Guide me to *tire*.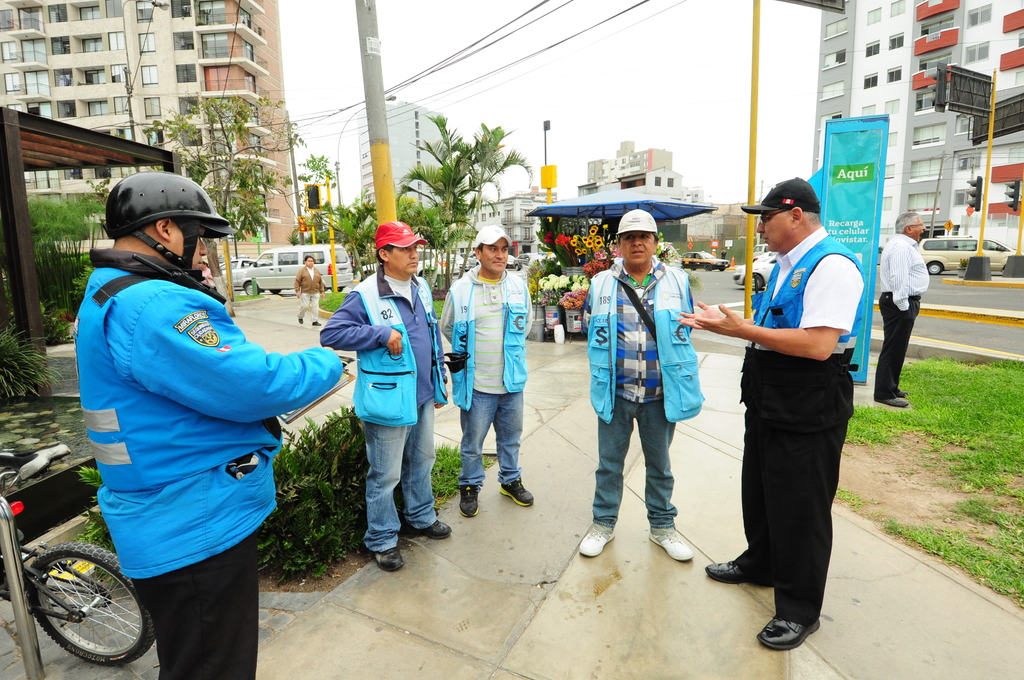
Guidance: pyautogui.locateOnScreen(700, 260, 714, 271).
